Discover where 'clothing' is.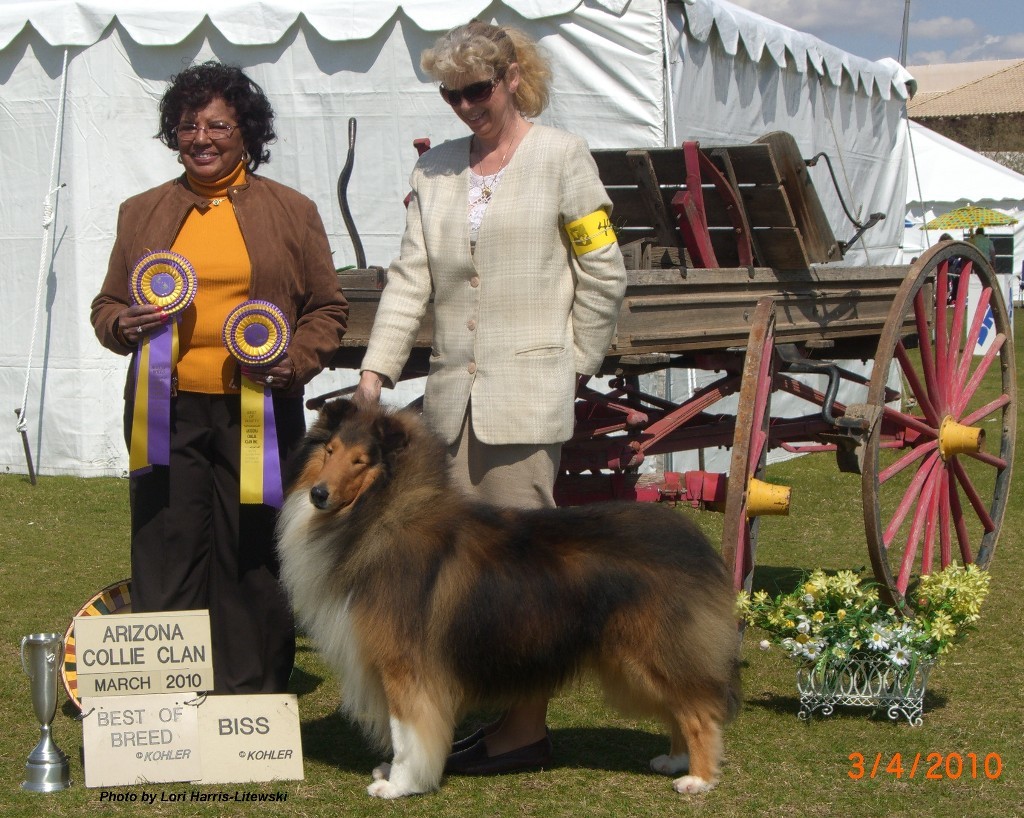
Discovered at bbox=[100, 104, 325, 679].
